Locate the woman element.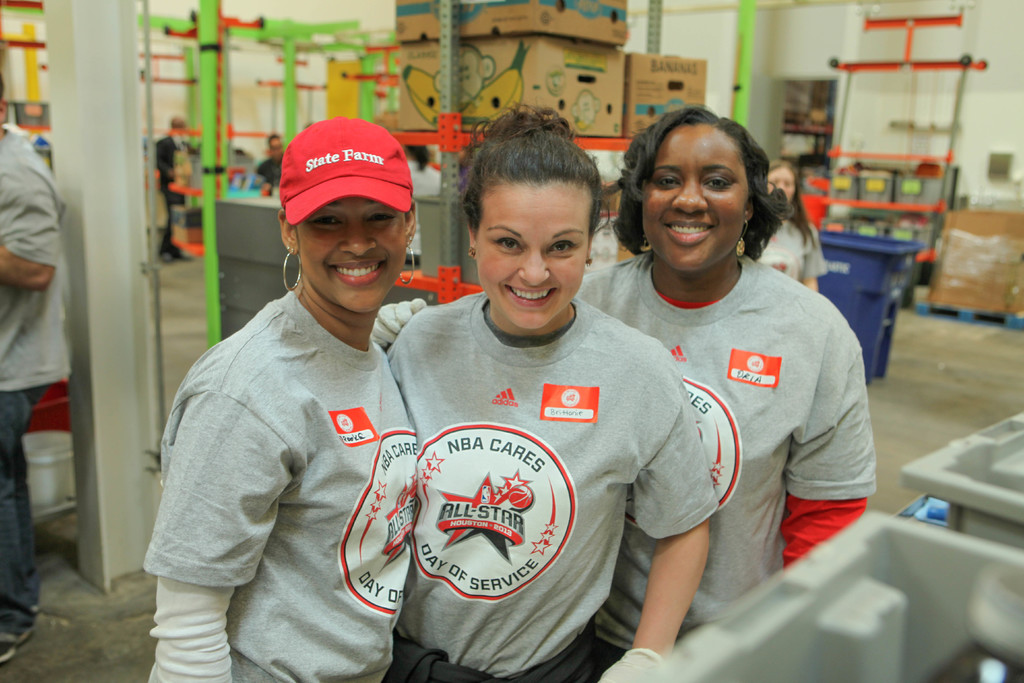
Element bbox: [566, 108, 877, 682].
